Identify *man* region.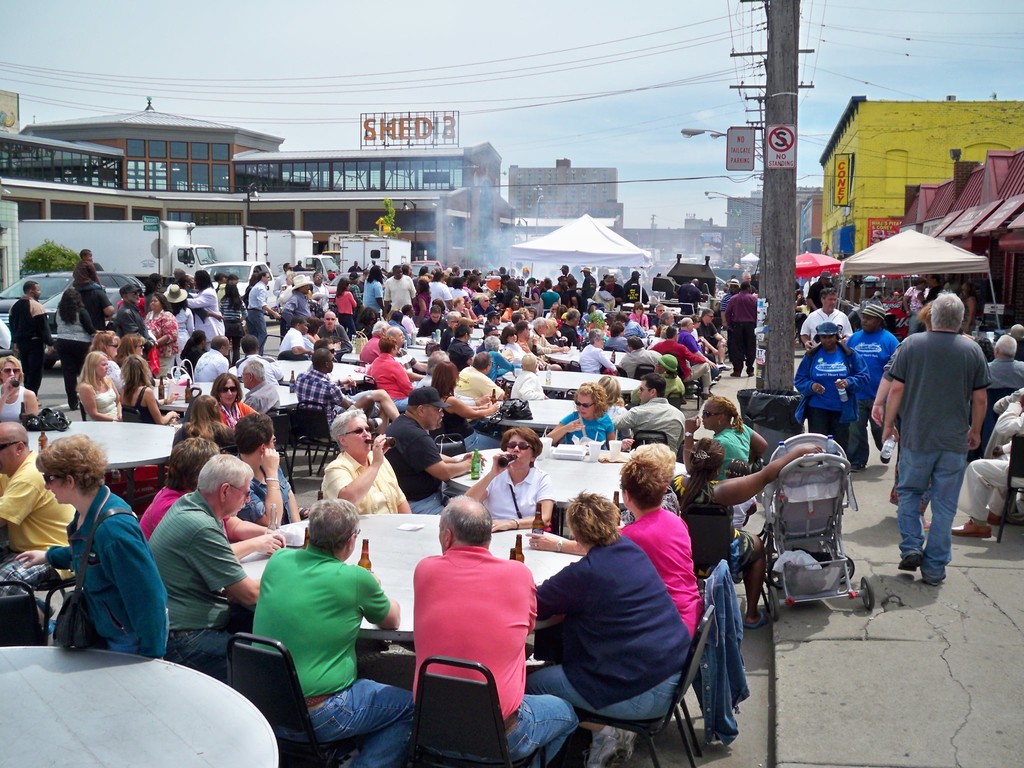
Region: <box>467,355,504,401</box>.
